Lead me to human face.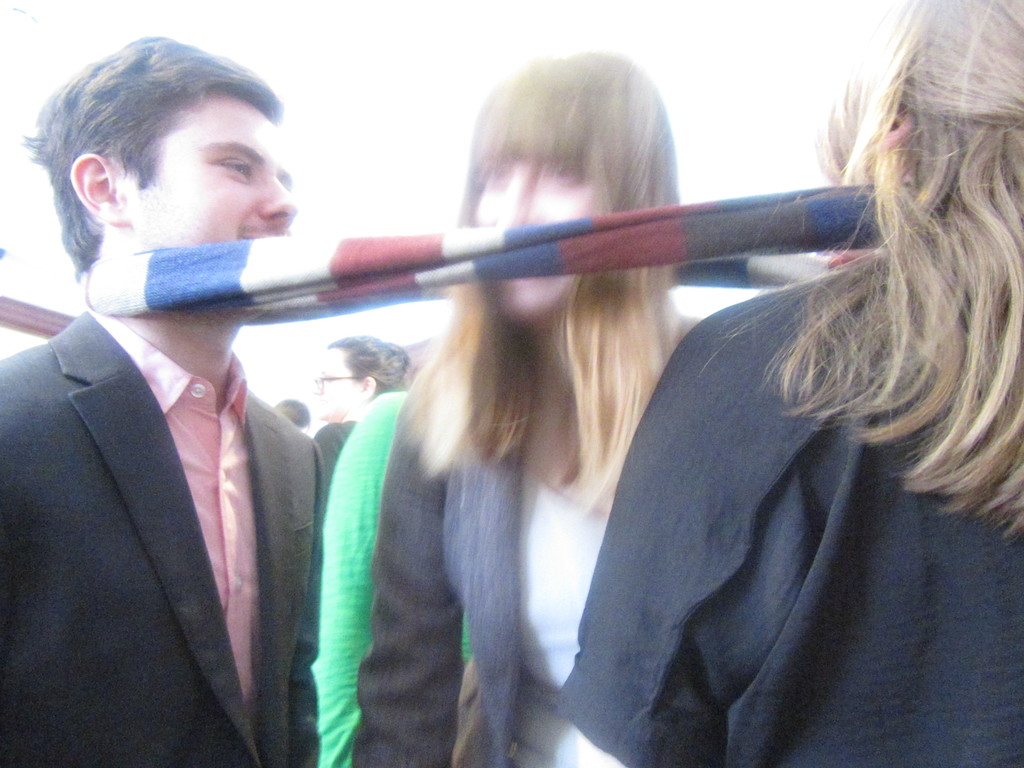
Lead to l=462, t=150, r=602, b=321.
